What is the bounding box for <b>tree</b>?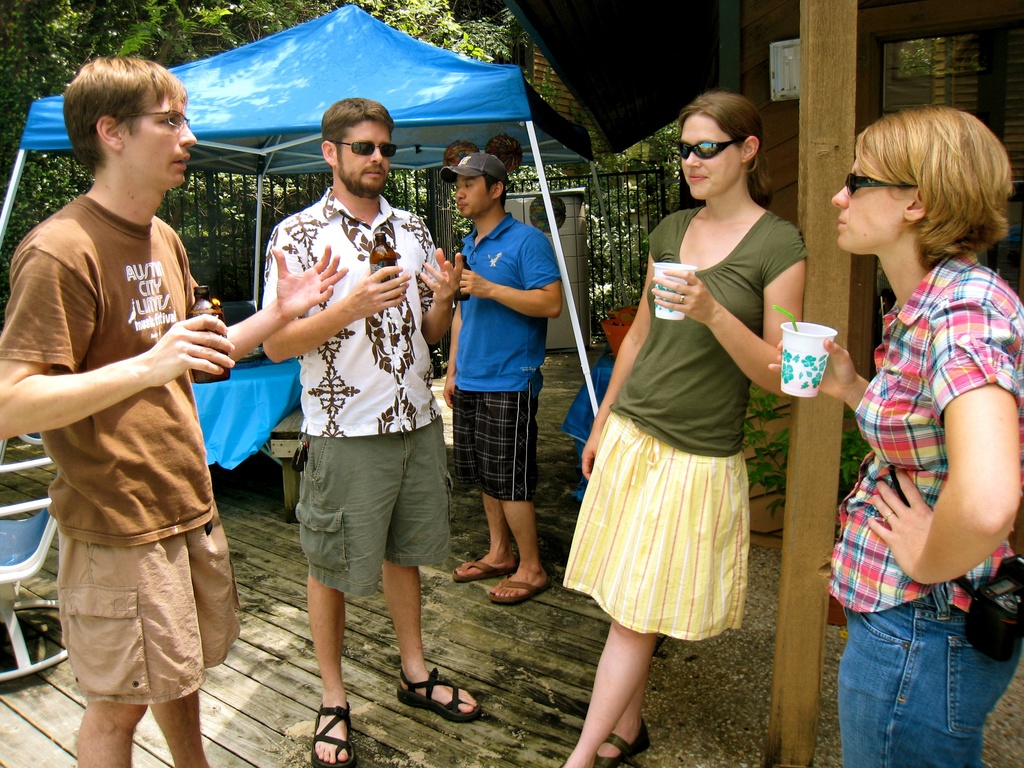
x1=0 y1=0 x2=529 y2=177.
